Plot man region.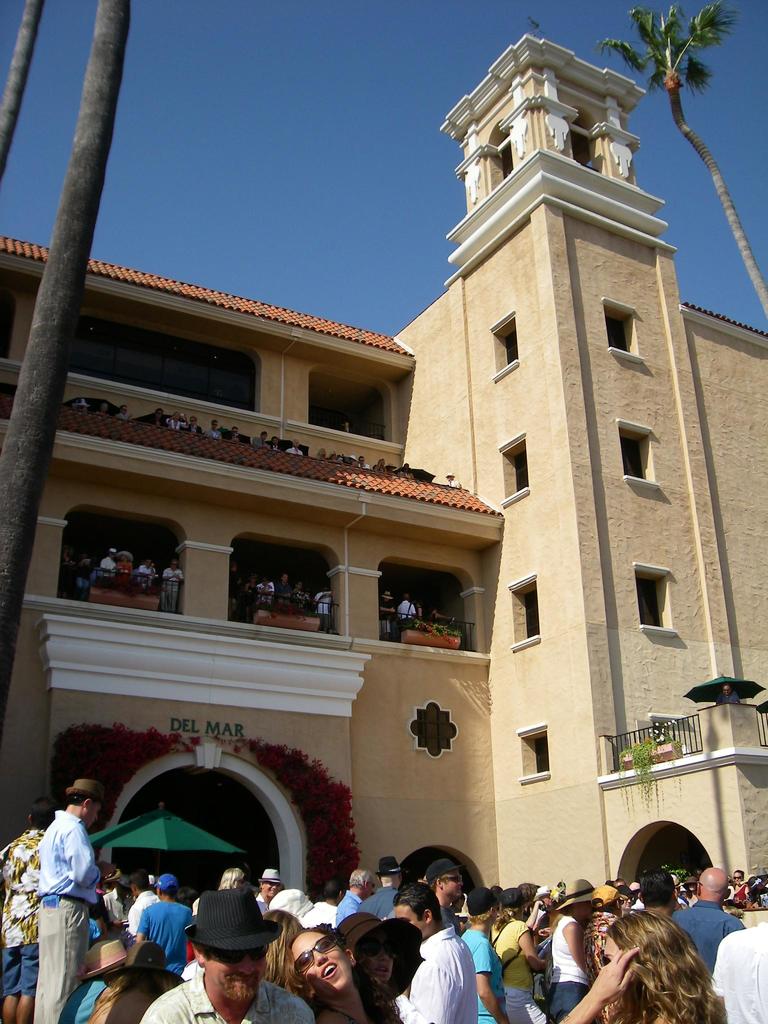
Plotted at (166,550,180,608).
